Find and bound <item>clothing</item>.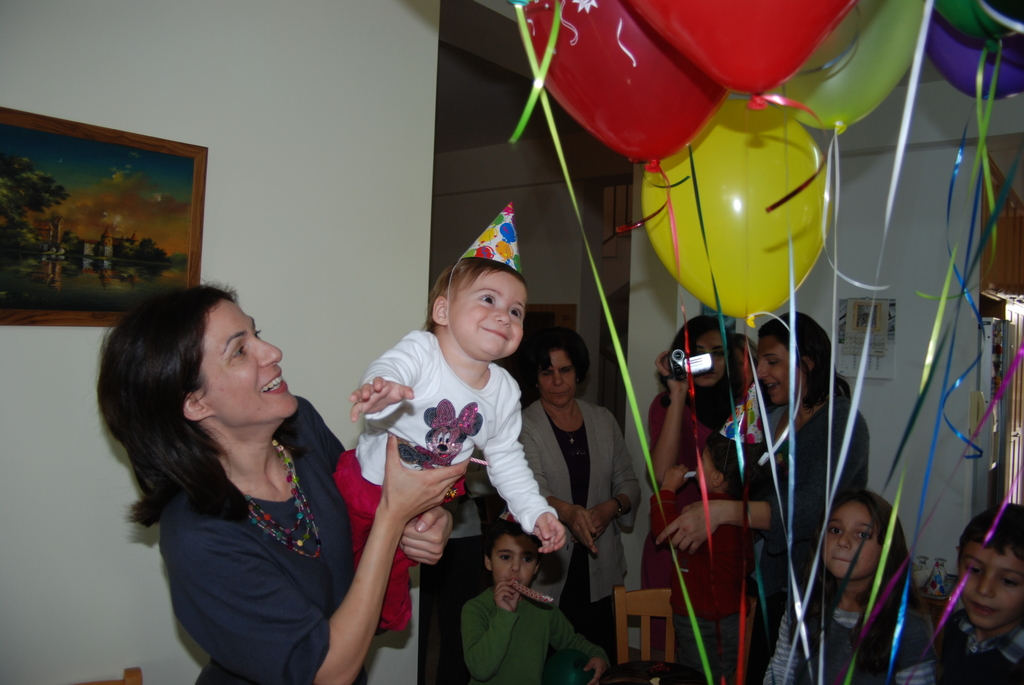
Bound: locate(339, 327, 557, 644).
